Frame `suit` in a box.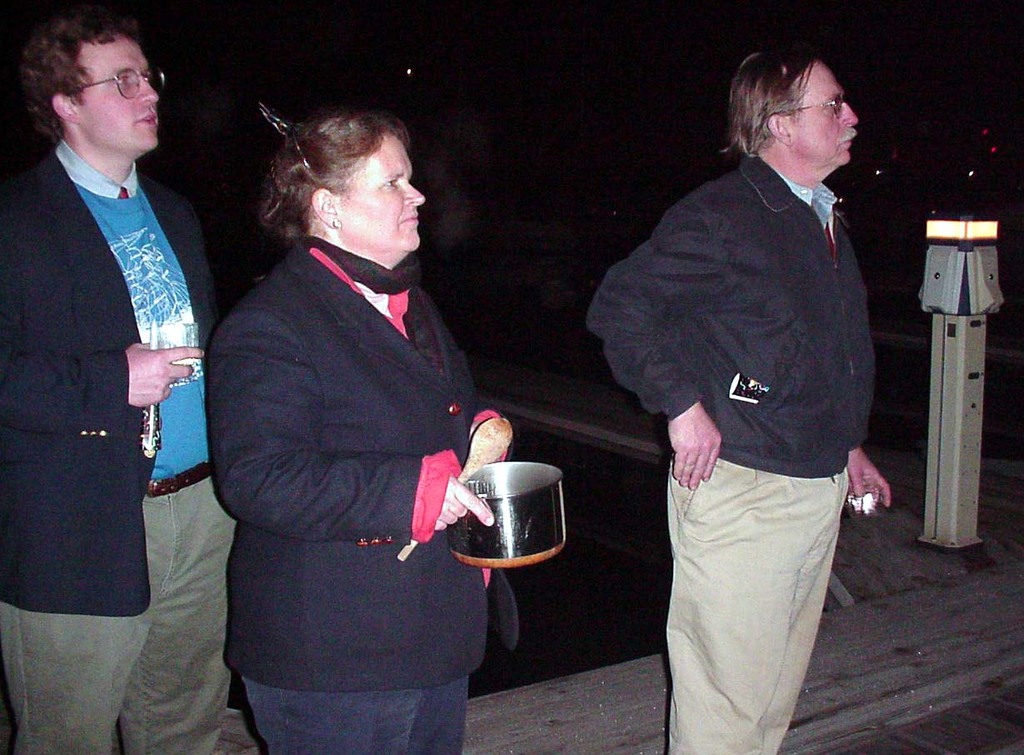
(207,238,513,754).
